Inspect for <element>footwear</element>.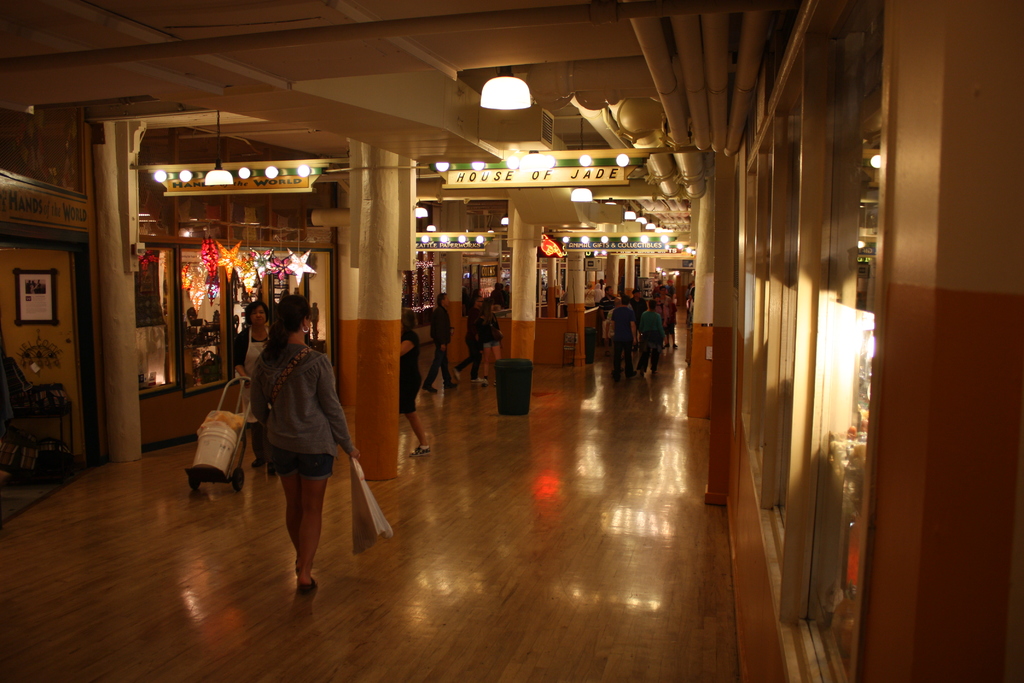
Inspection: rect(671, 341, 678, 349).
